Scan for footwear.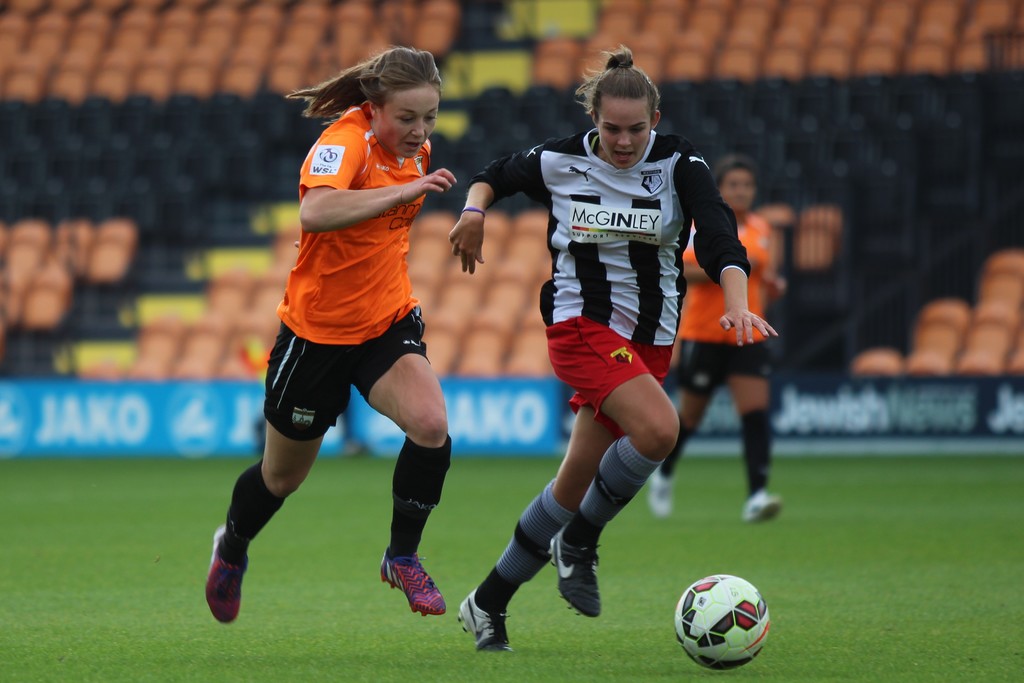
Scan result: select_region(194, 537, 248, 630).
